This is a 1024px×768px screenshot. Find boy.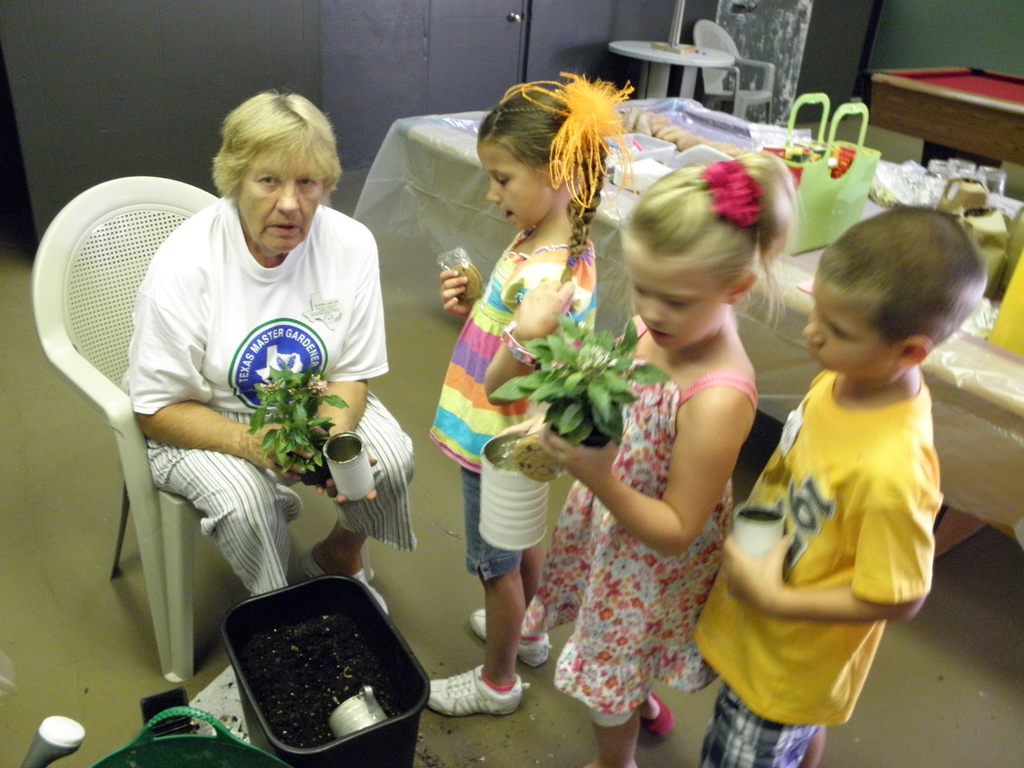
Bounding box: l=698, t=207, r=1004, b=729.
